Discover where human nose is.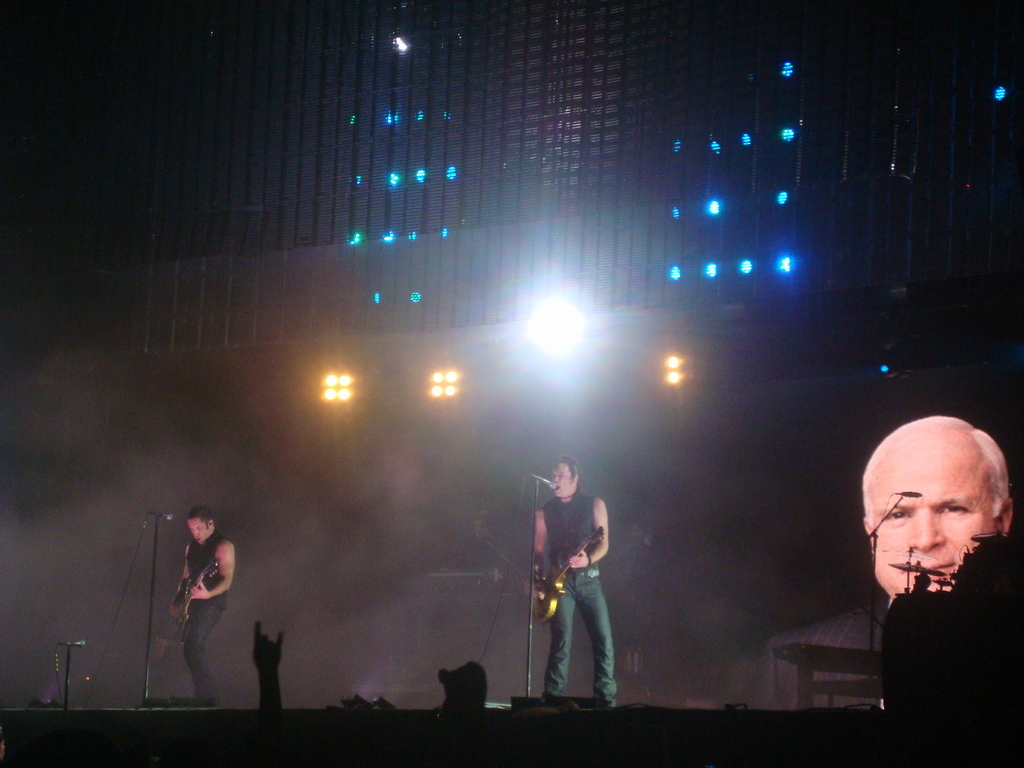
Discovered at crop(904, 508, 944, 547).
